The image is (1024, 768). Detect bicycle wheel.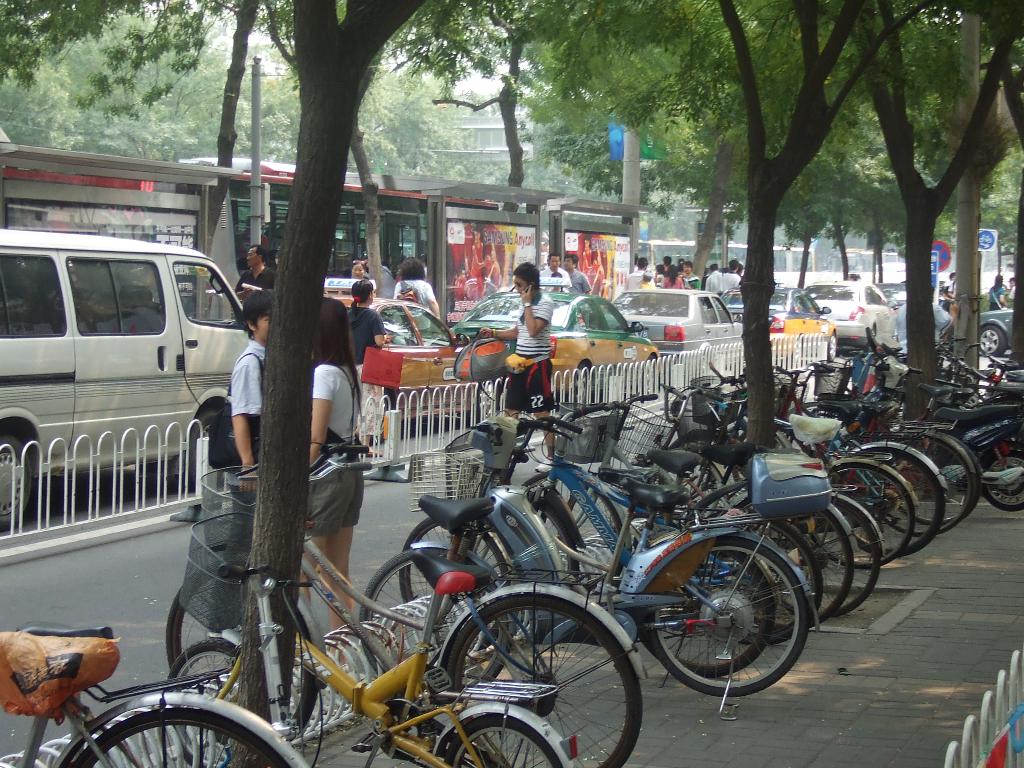
Detection: rect(163, 639, 266, 767).
